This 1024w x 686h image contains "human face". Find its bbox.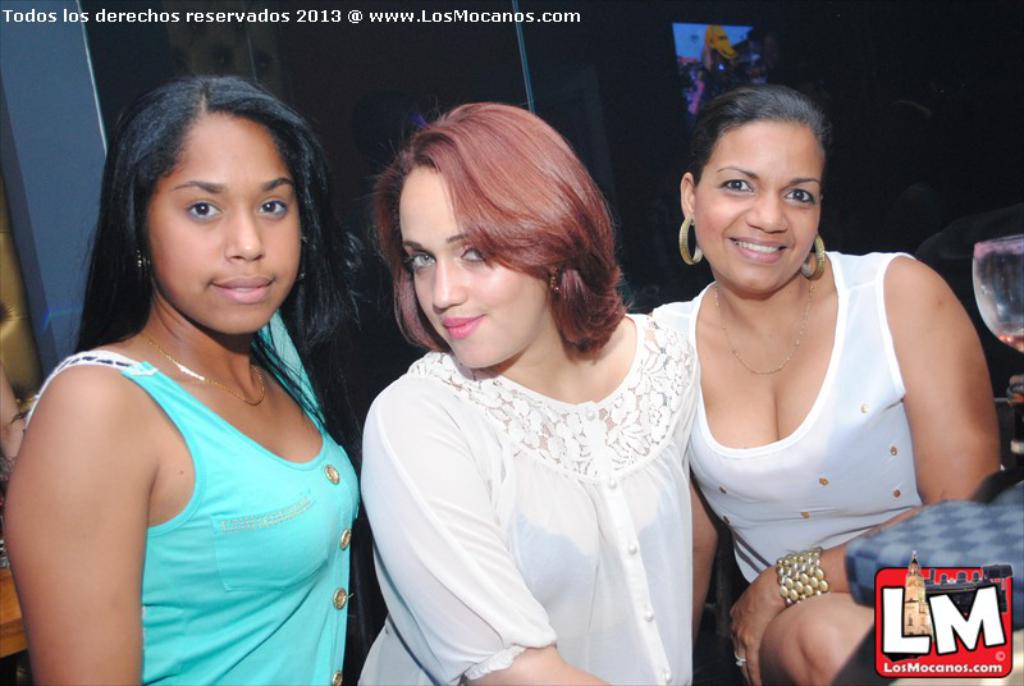
crop(402, 170, 549, 375).
